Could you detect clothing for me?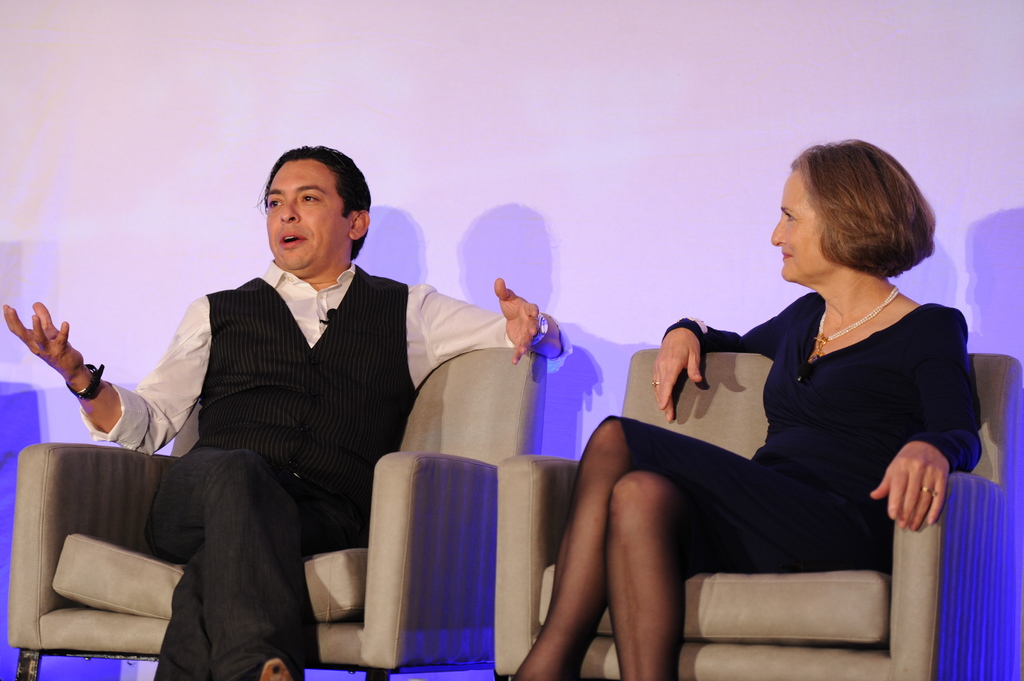
Detection result: detection(575, 289, 980, 566).
